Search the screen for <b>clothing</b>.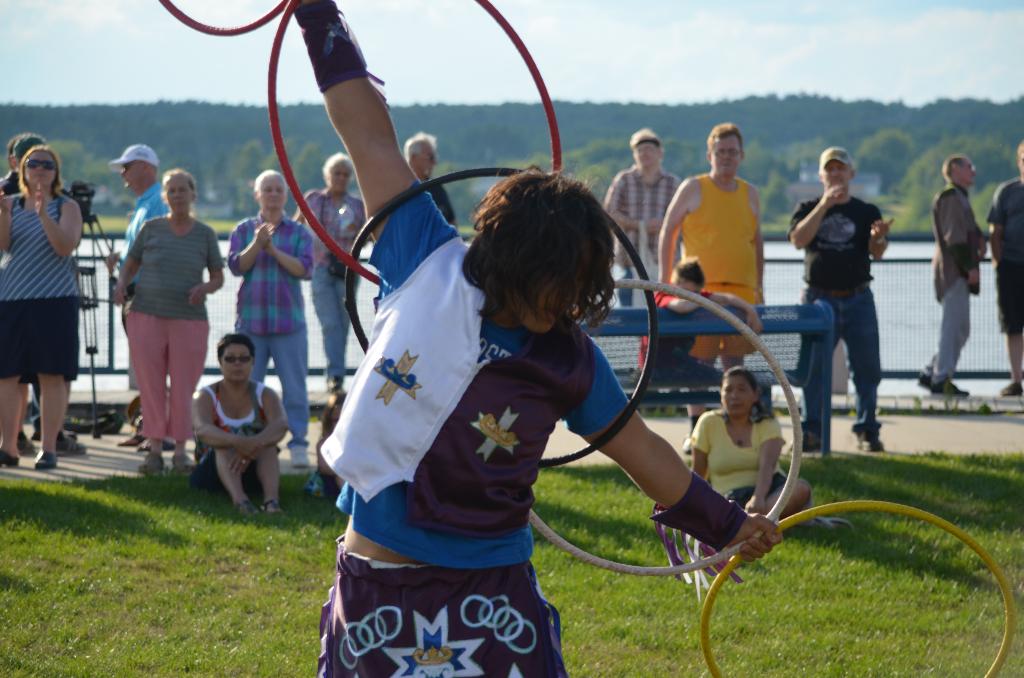
Found at (792,197,884,428).
